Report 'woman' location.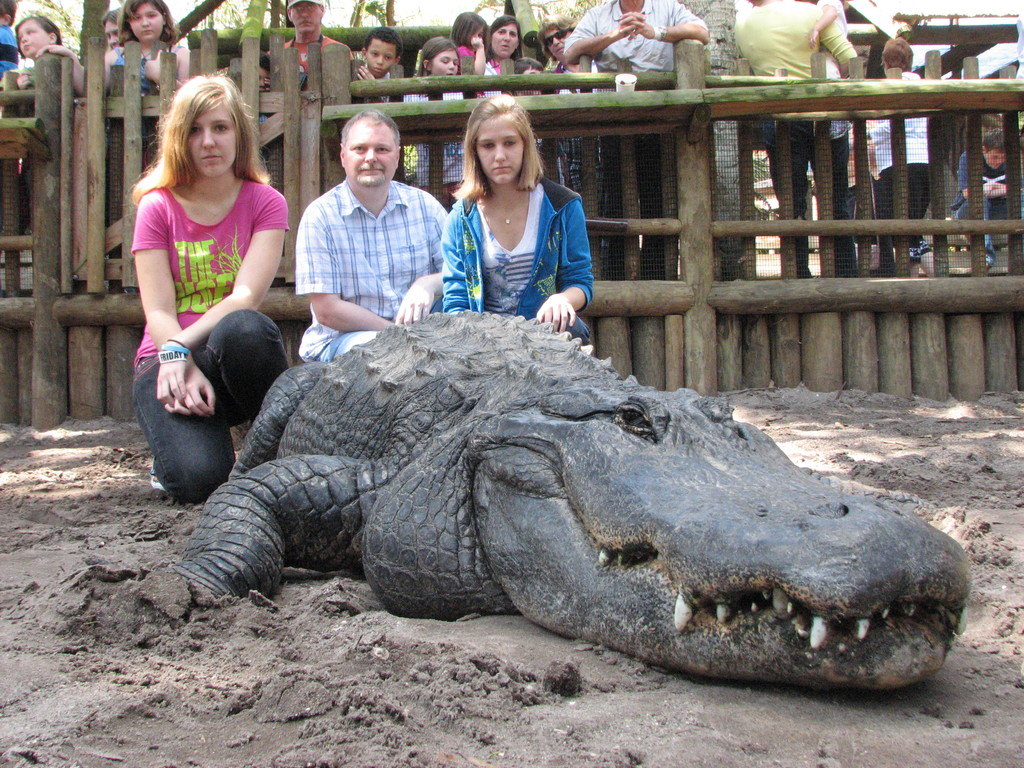
Report: left=438, top=95, right=592, bottom=343.
